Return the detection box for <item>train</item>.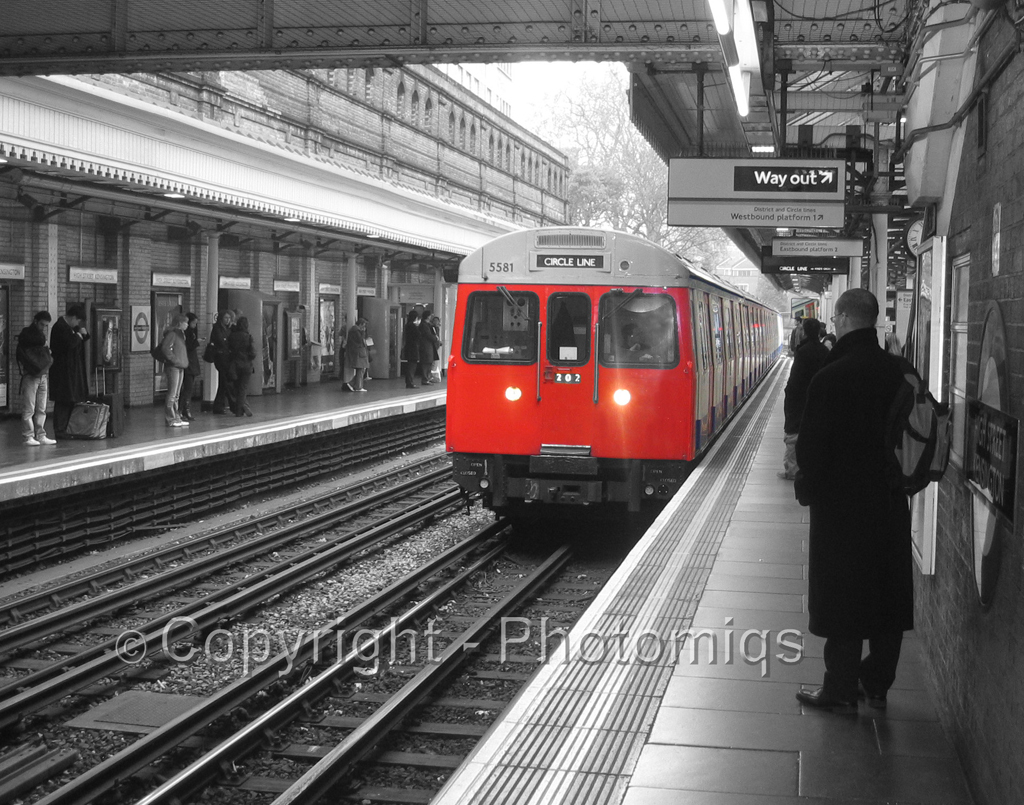
box=[446, 219, 777, 533].
